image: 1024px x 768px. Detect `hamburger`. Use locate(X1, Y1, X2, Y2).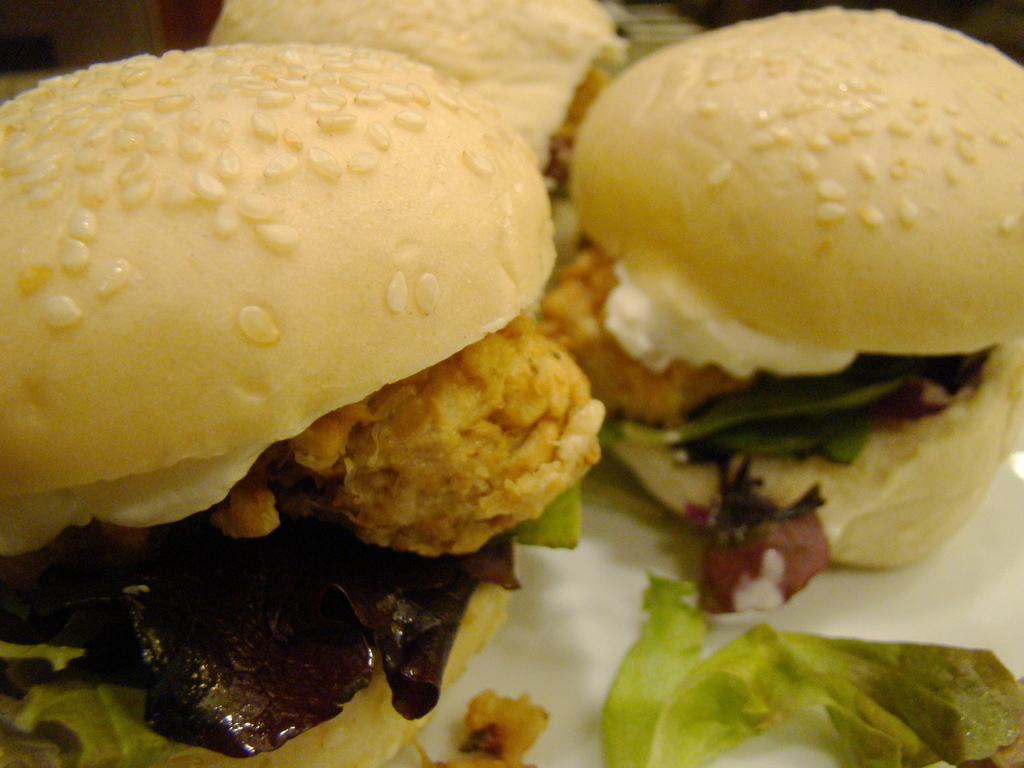
locate(0, 43, 609, 767).
